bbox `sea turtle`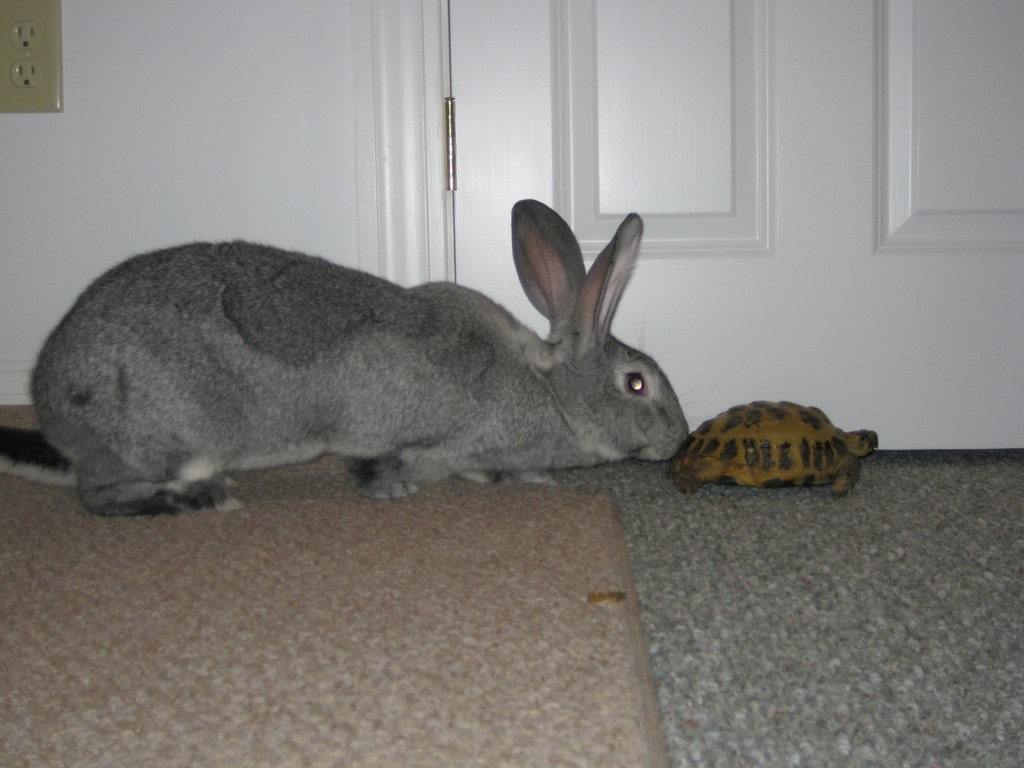
669:393:879:500
